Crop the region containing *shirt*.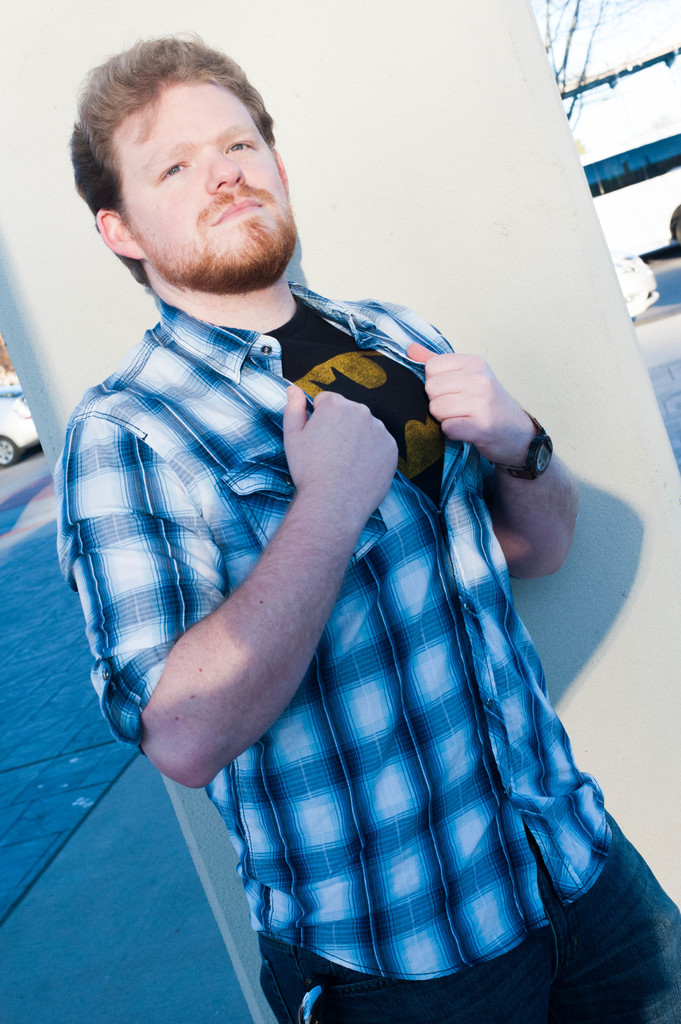
Crop region: rect(52, 292, 615, 982).
